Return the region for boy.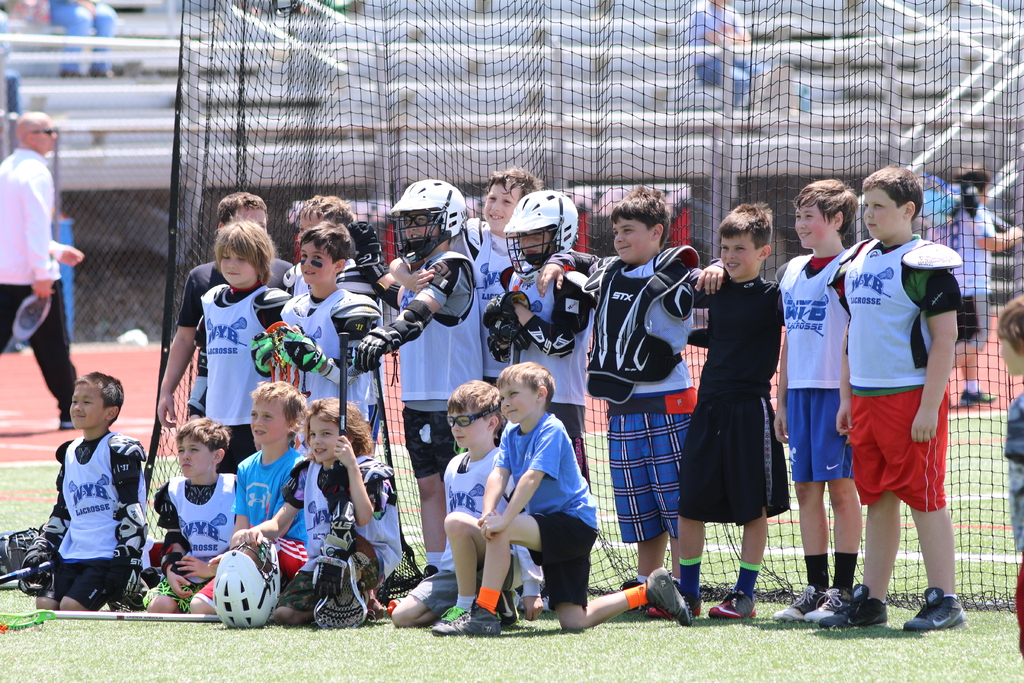
26 375 148 607.
